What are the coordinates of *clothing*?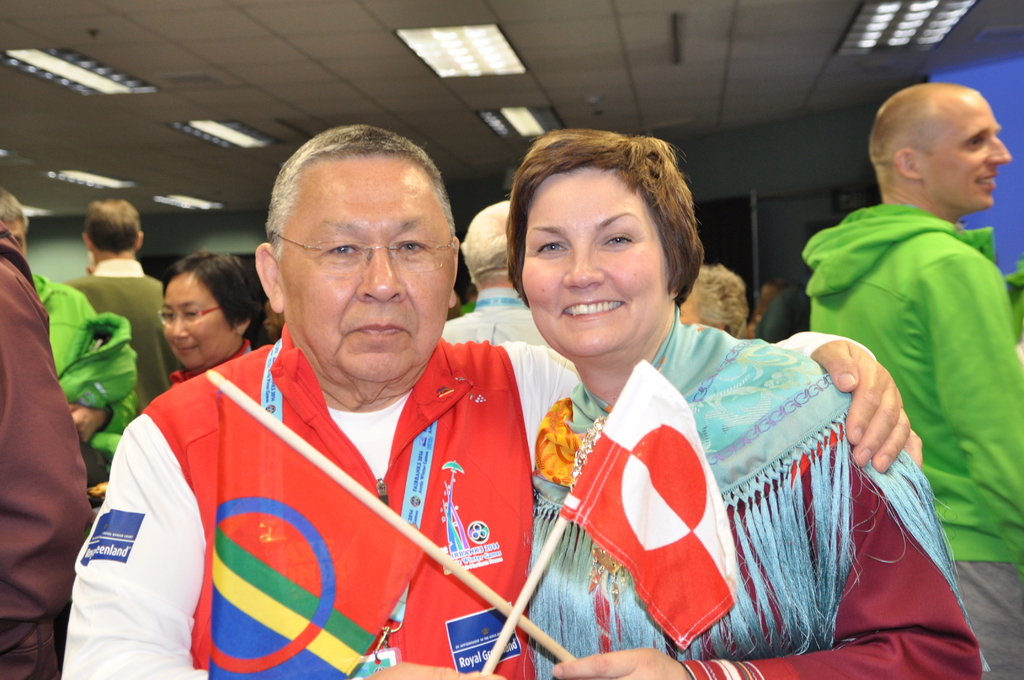
(left=525, top=303, right=984, bottom=679).
